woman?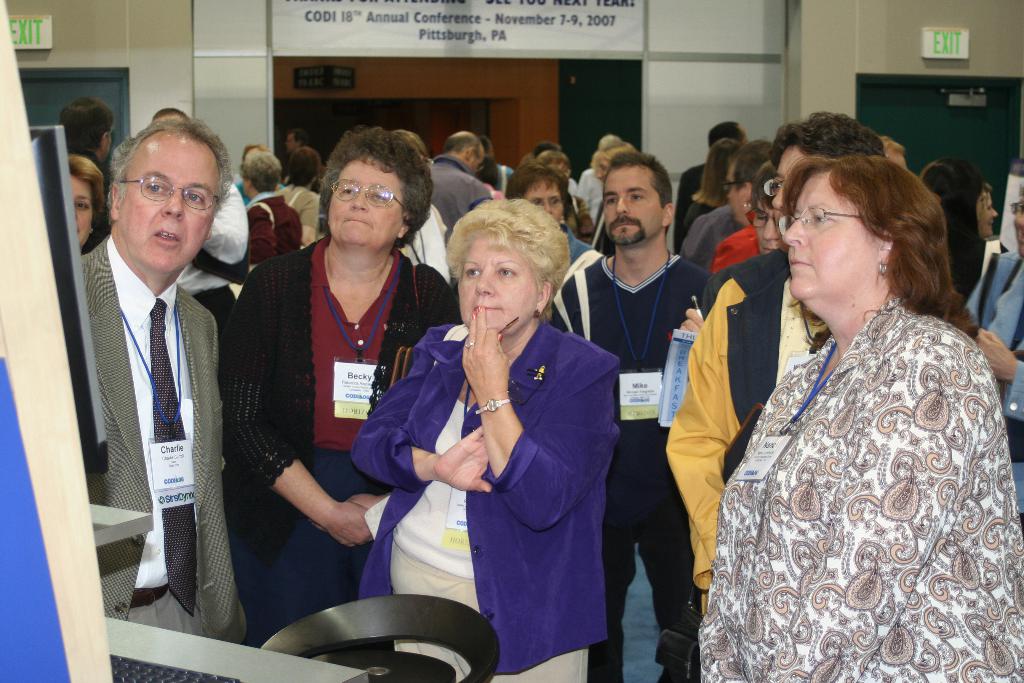
975 183 990 242
